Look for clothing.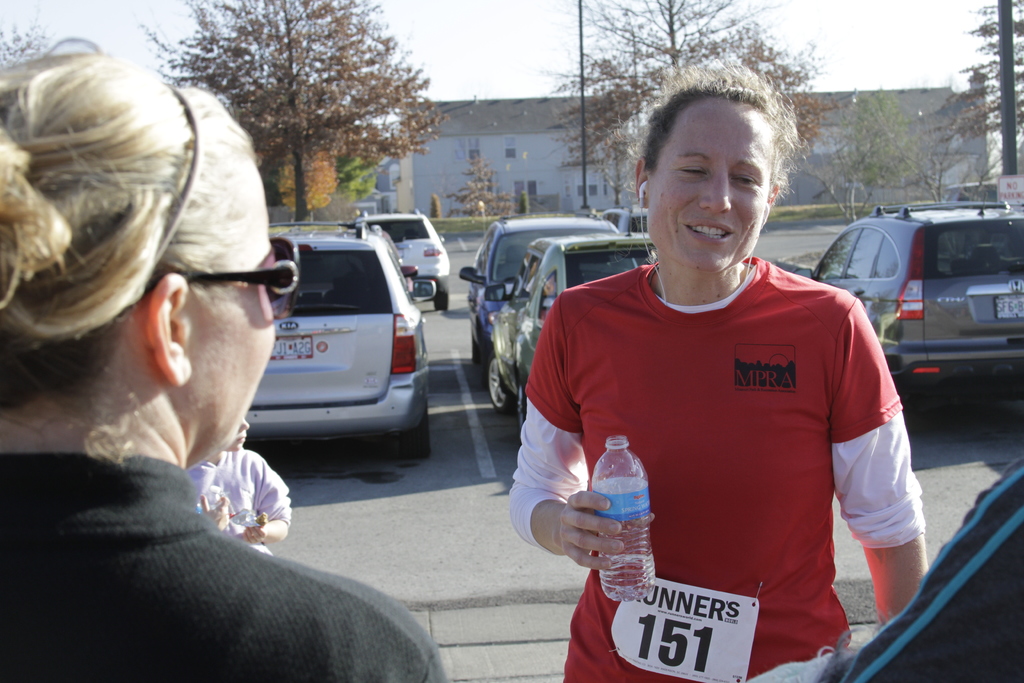
Found: box=[0, 454, 445, 682].
